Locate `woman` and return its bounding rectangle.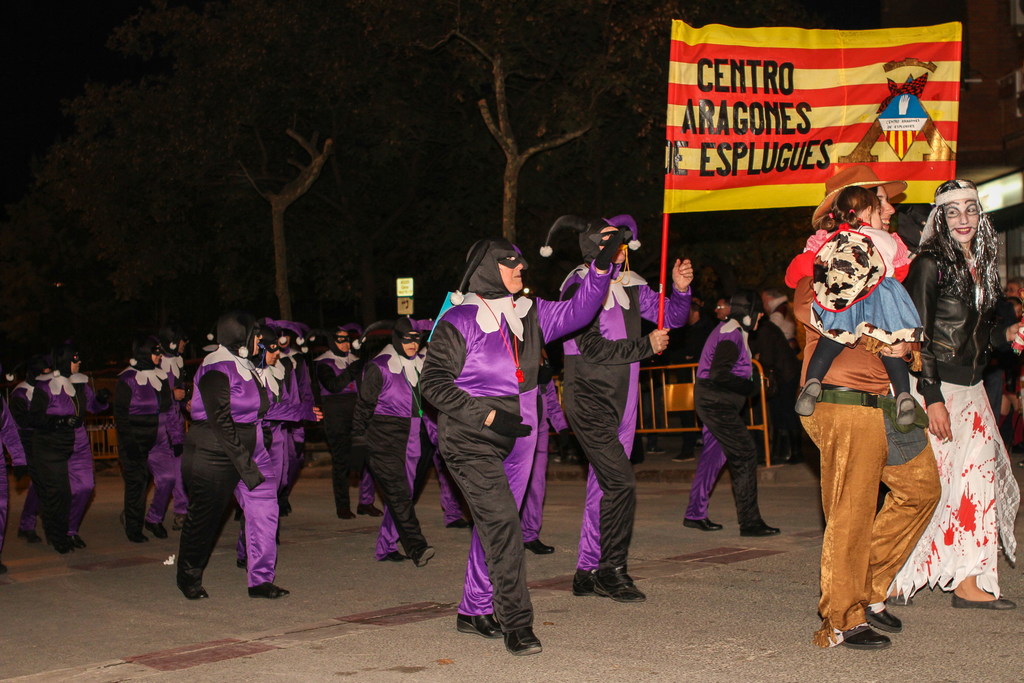
bbox=(791, 165, 943, 652).
